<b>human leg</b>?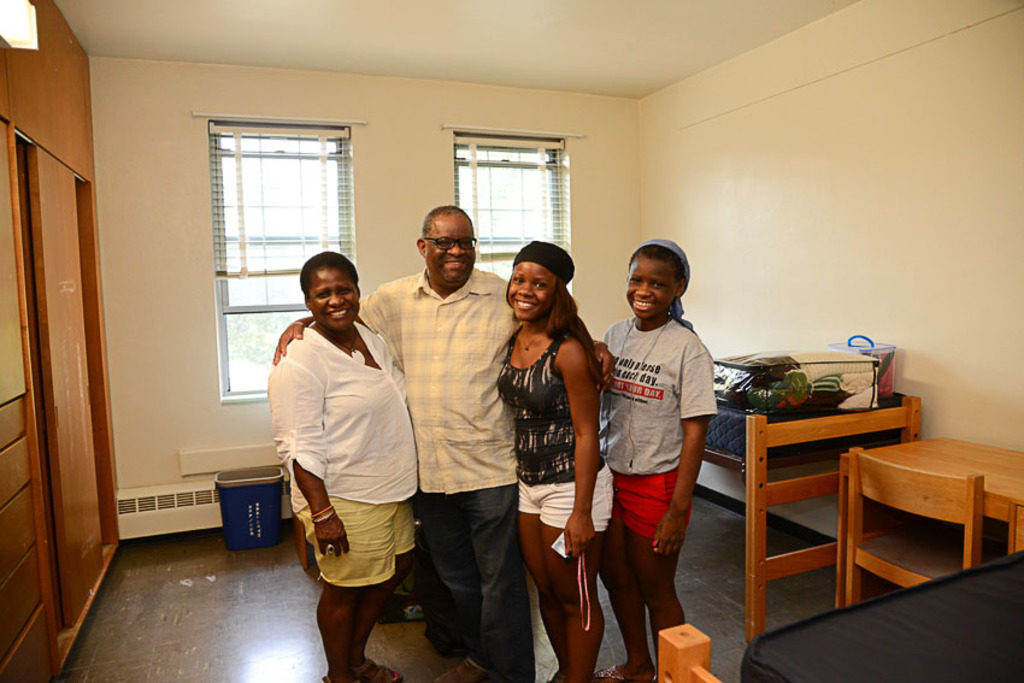
Rect(528, 497, 595, 682)
